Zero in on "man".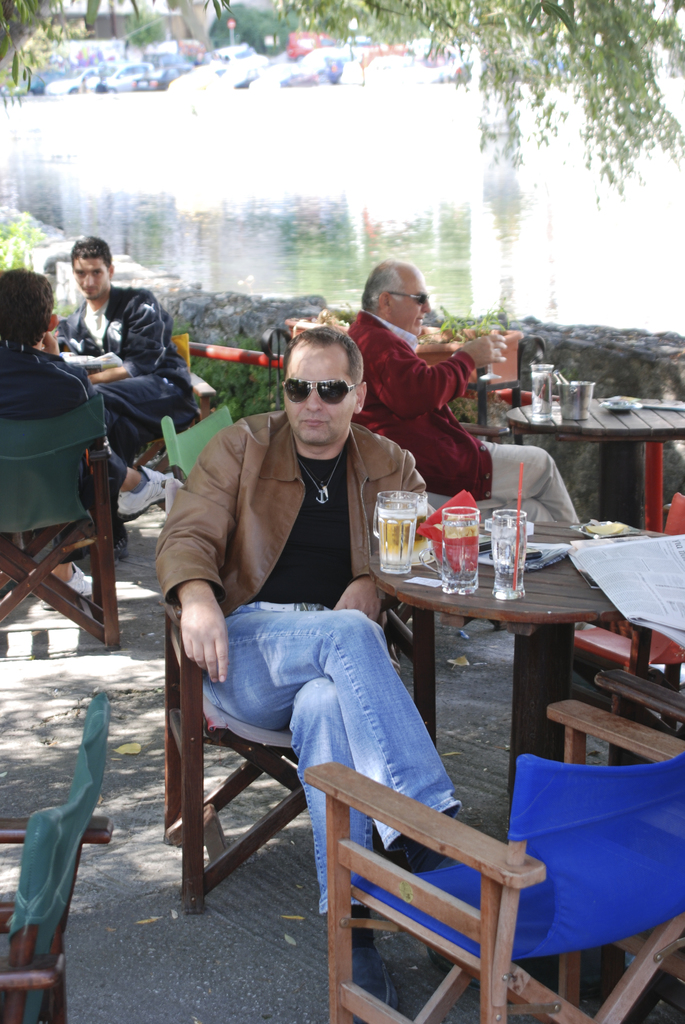
Zeroed in: Rect(48, 239, 196, 533).
